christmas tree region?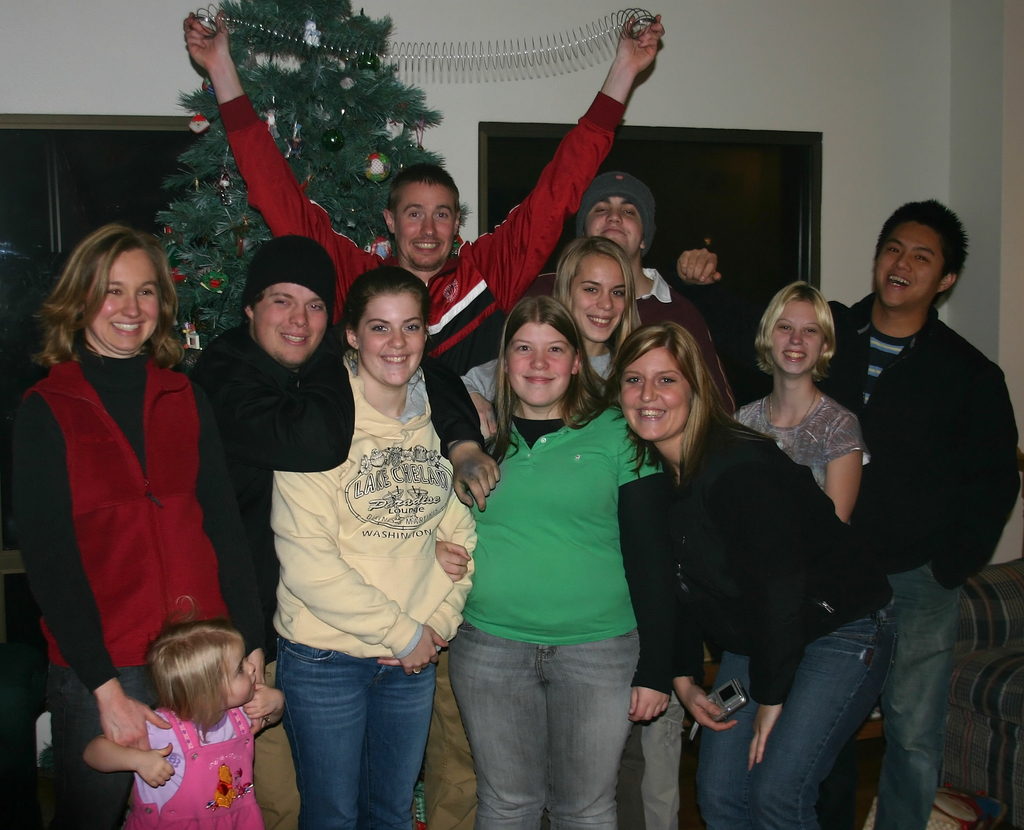
{"left": 143, "top": 0, "right": 452, "bottom": 348}
